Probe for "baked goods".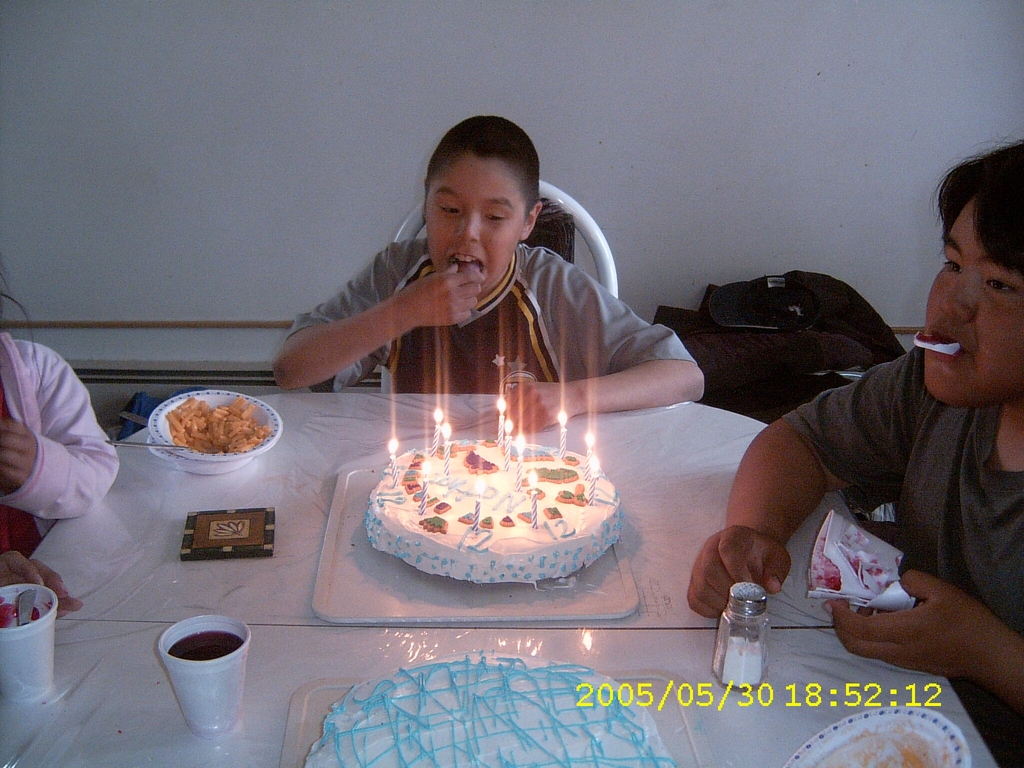
Probe result: box(351, 442, 638, 595).
